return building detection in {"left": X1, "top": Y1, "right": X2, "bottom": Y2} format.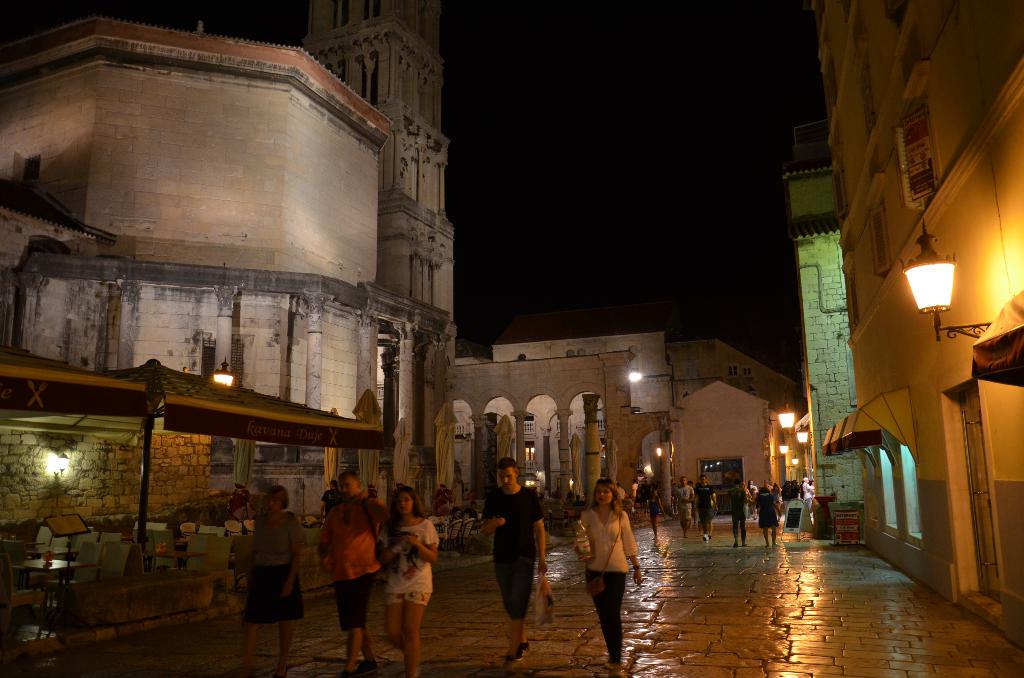
{"left": 808, "top": 2, "right": 1023, "bottom": 651}.
